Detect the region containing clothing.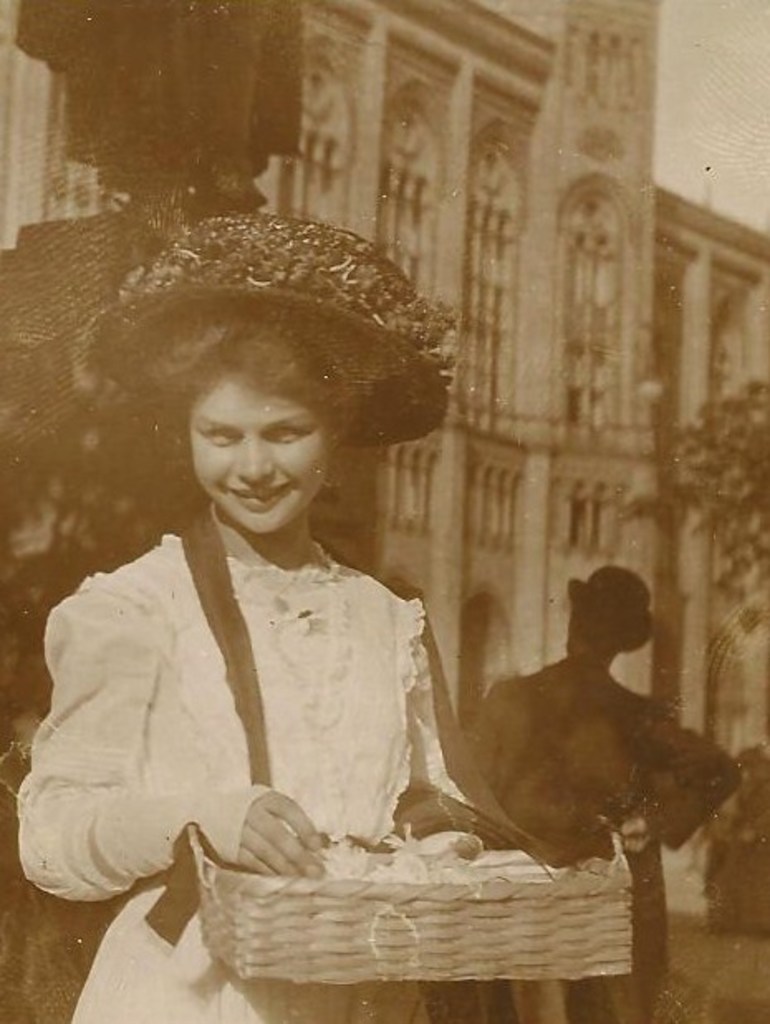
(left=20, top=535, right=467, bottom=1021).
